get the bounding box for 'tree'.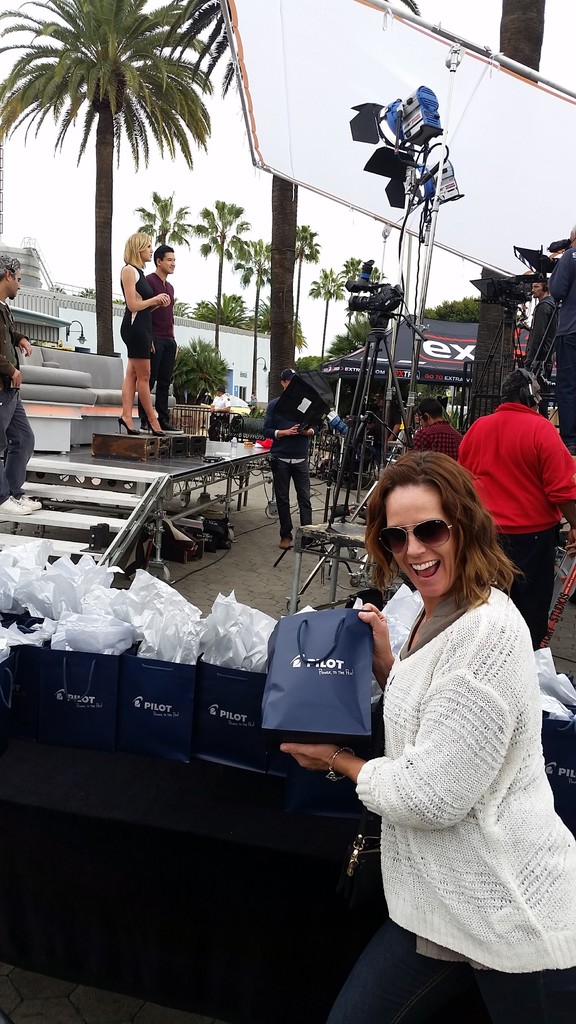
173:294:189:314.
